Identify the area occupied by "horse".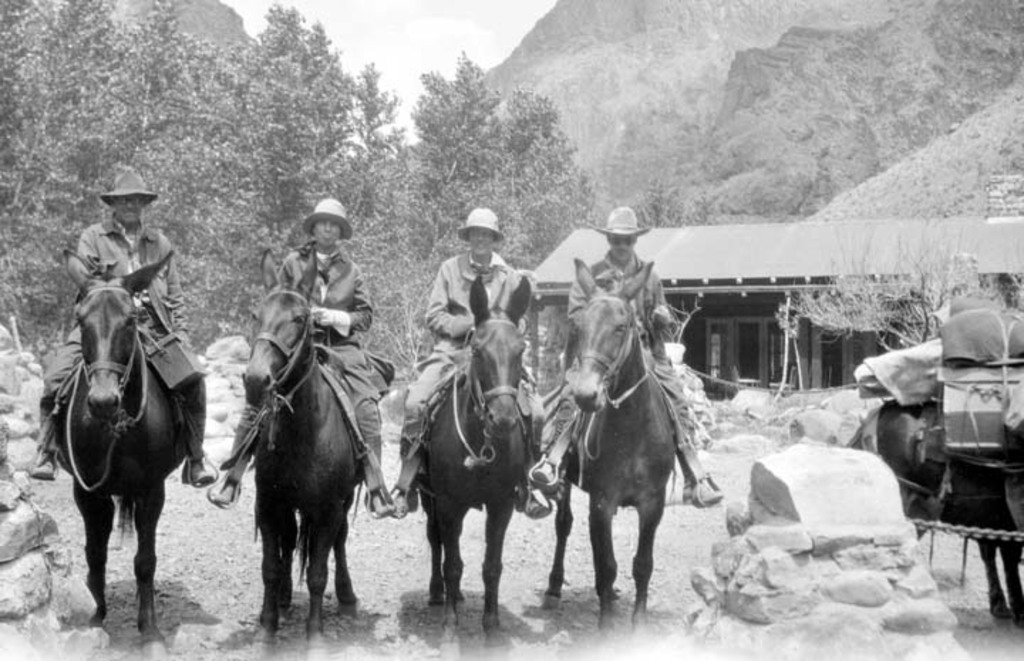
Area: <region>539, 260, 683, 660</region>.
